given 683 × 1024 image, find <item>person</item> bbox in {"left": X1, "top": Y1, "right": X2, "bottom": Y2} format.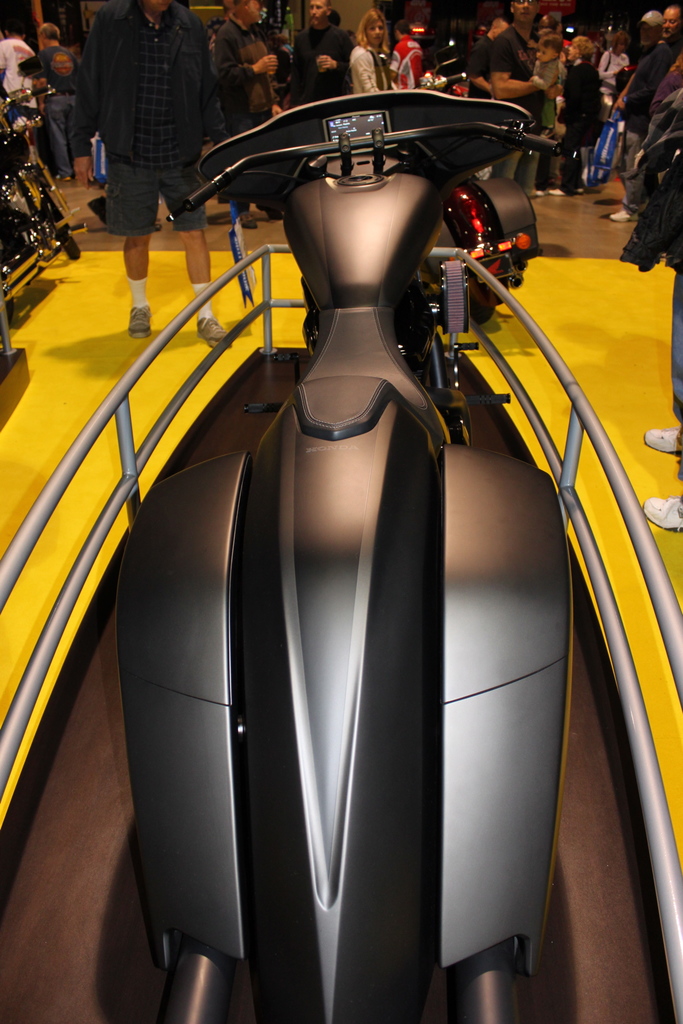
{"left": 534, "top": 18, "right": 568, "bottom": 39}.
